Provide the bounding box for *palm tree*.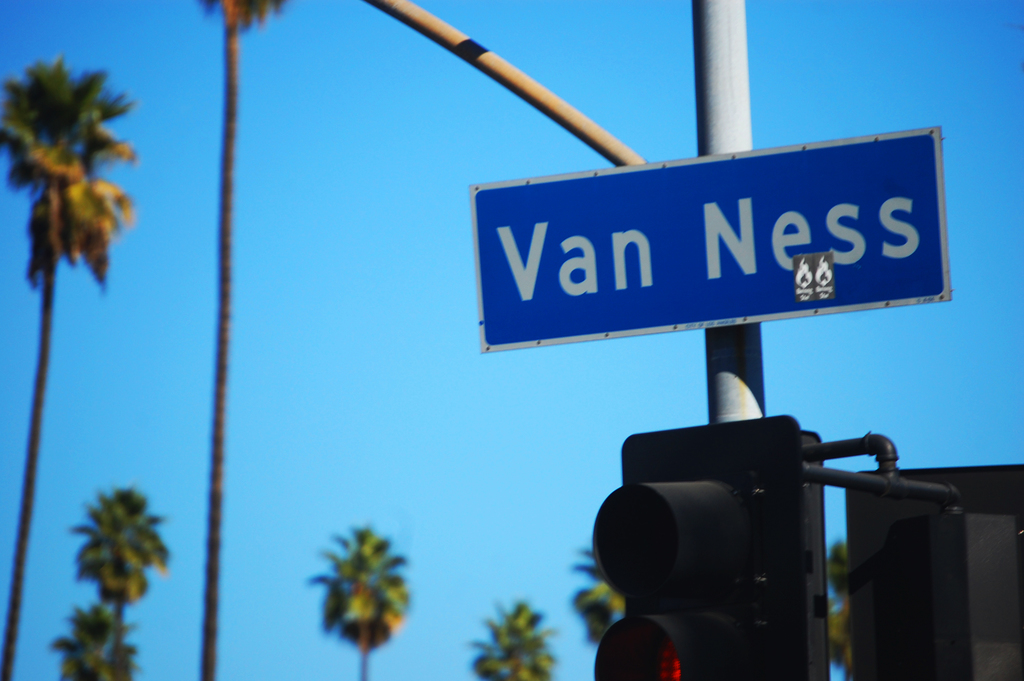
461:596:566:680.
